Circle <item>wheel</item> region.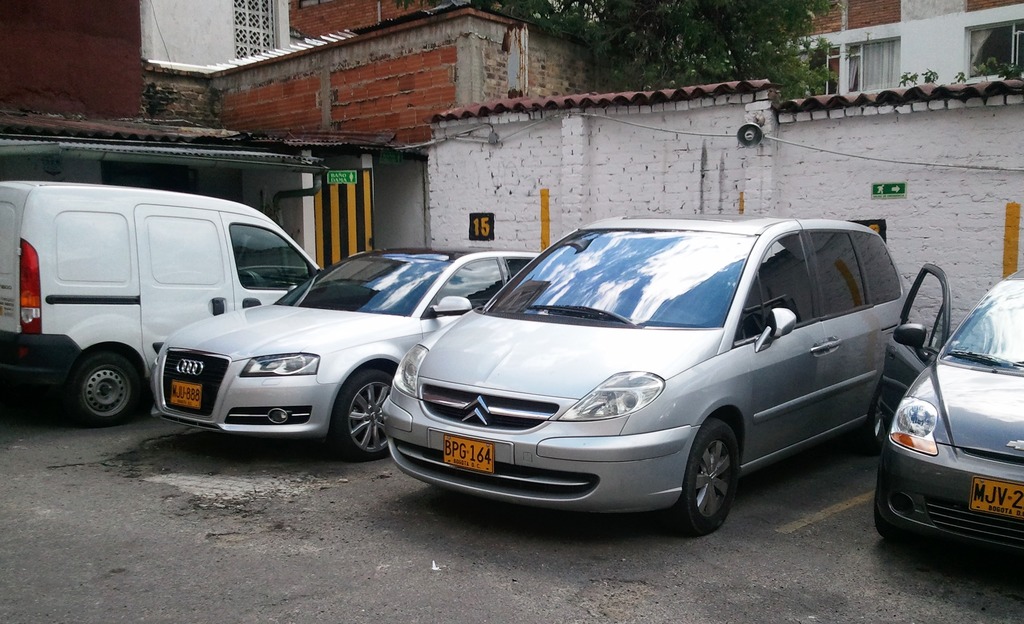
Region: box(670, 424, 744, 532).
